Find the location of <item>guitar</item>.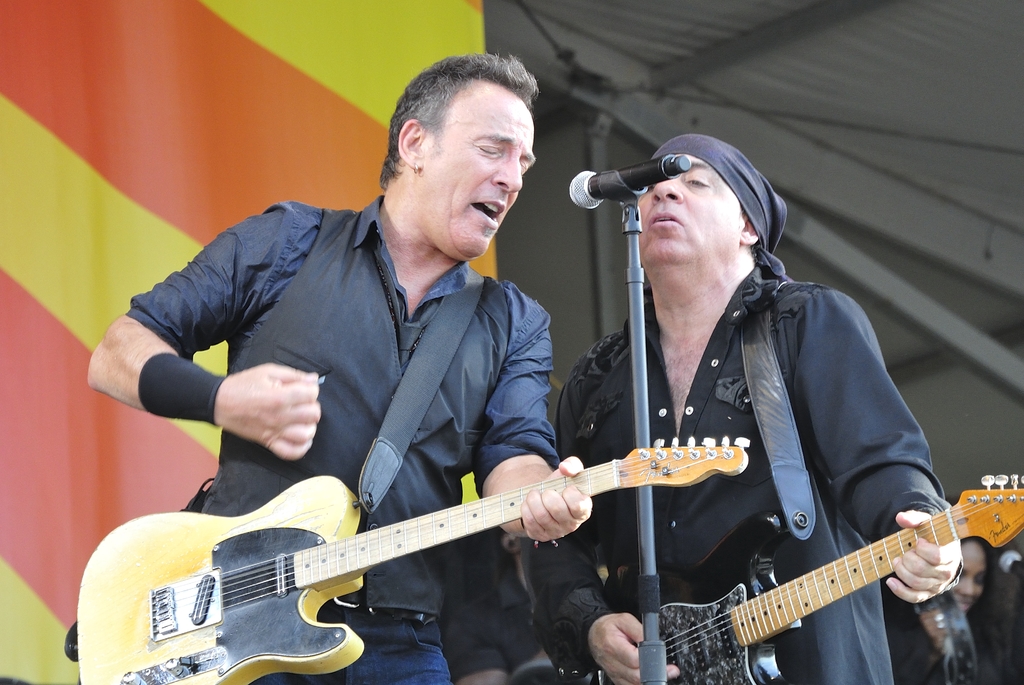
Location: rect(76, 432, 753, 684).
